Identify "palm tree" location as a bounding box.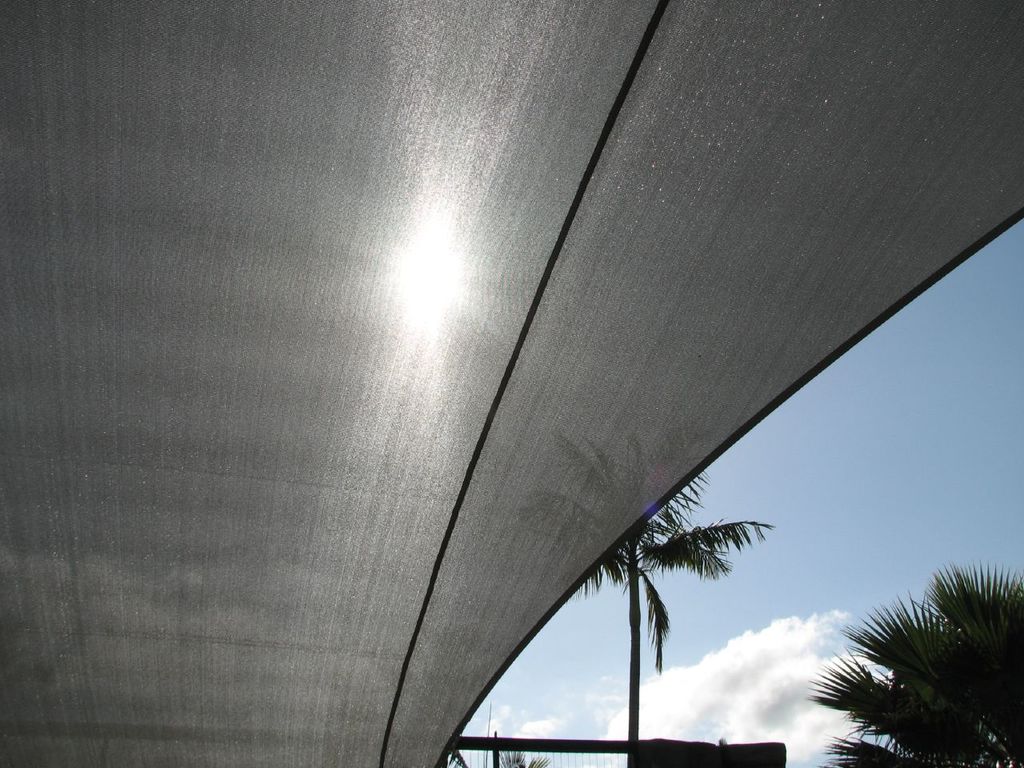
bbox=(569, 466, 781, 767).
